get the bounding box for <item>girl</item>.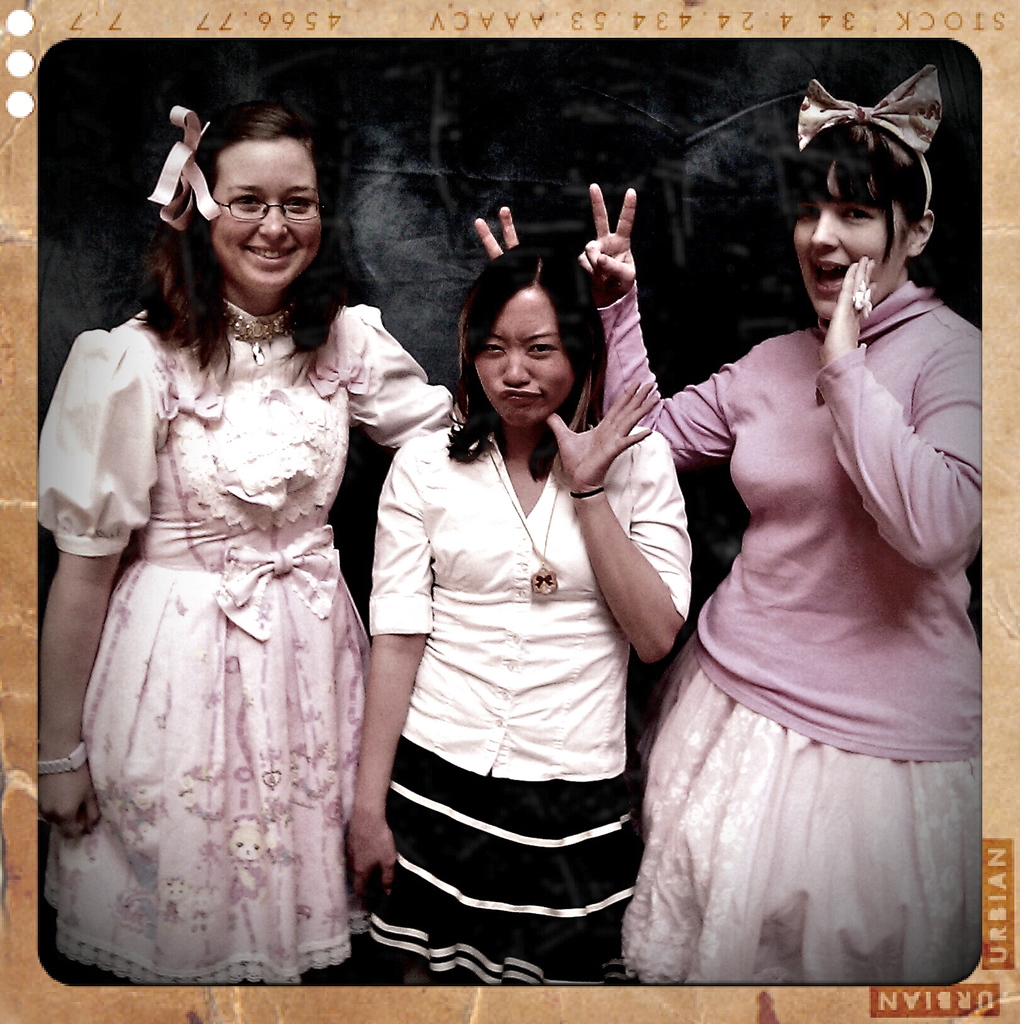
x1=347 y1=243 x2=696 y2=988.
